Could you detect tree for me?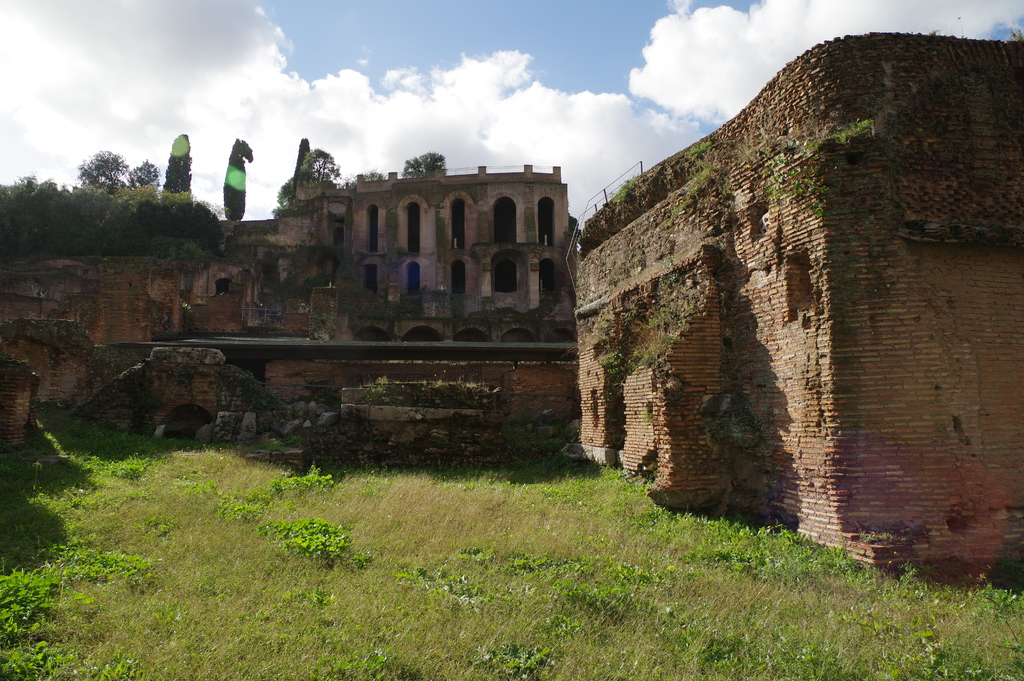
Detection result: [x1=75, y1=149, x2=161, y2=206].
